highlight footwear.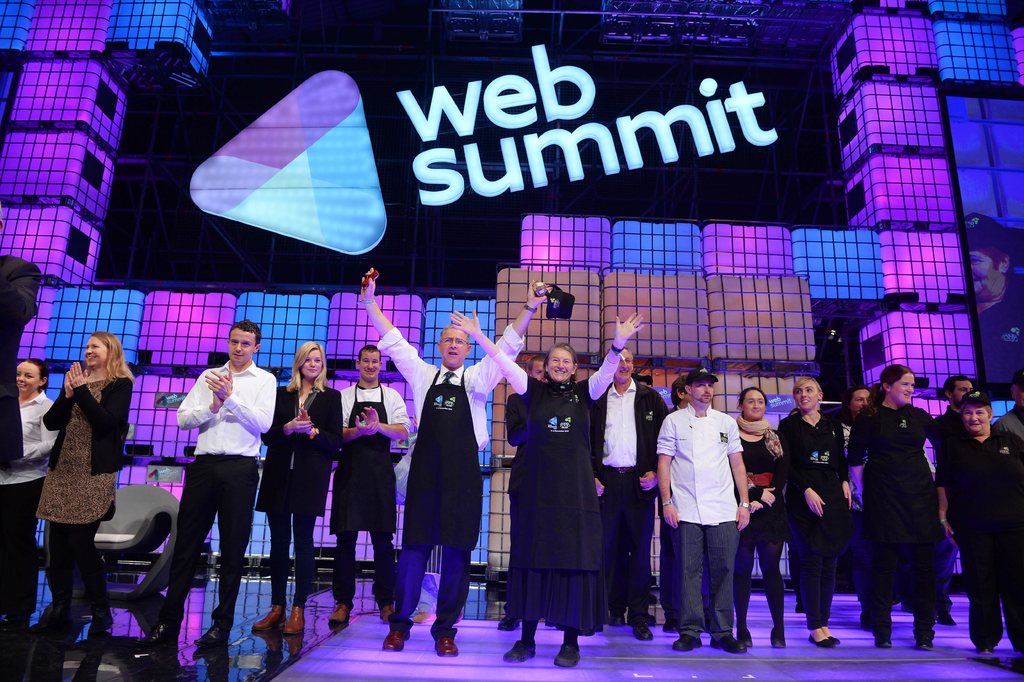
Highlighted region: box(554, 642, 582, 668).
